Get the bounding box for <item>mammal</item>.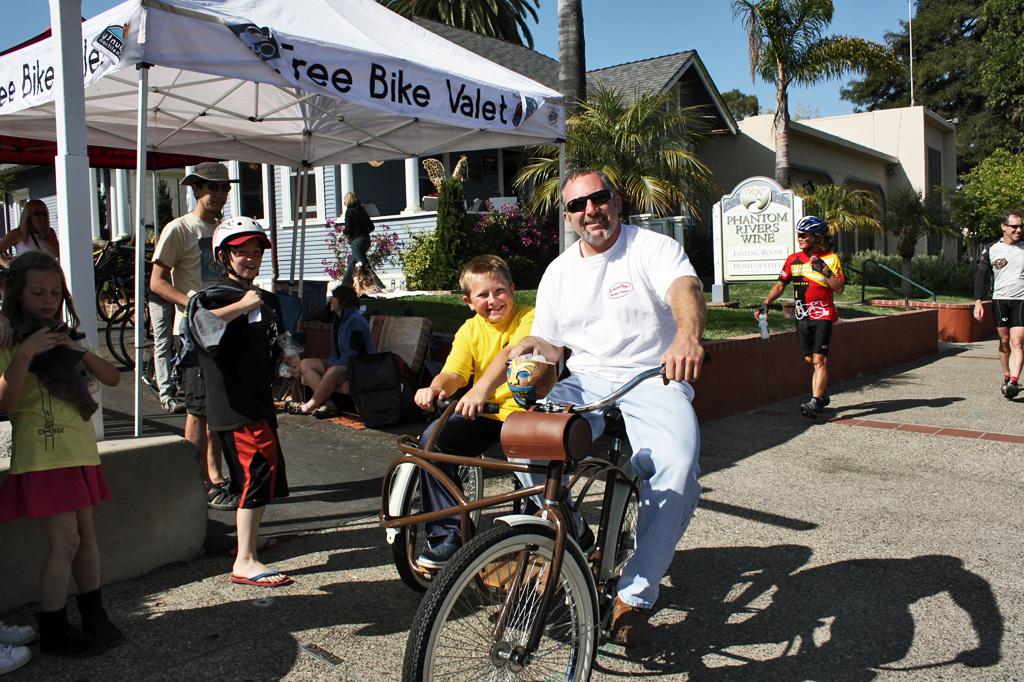
bbox=(148, 160, 241, 510).
